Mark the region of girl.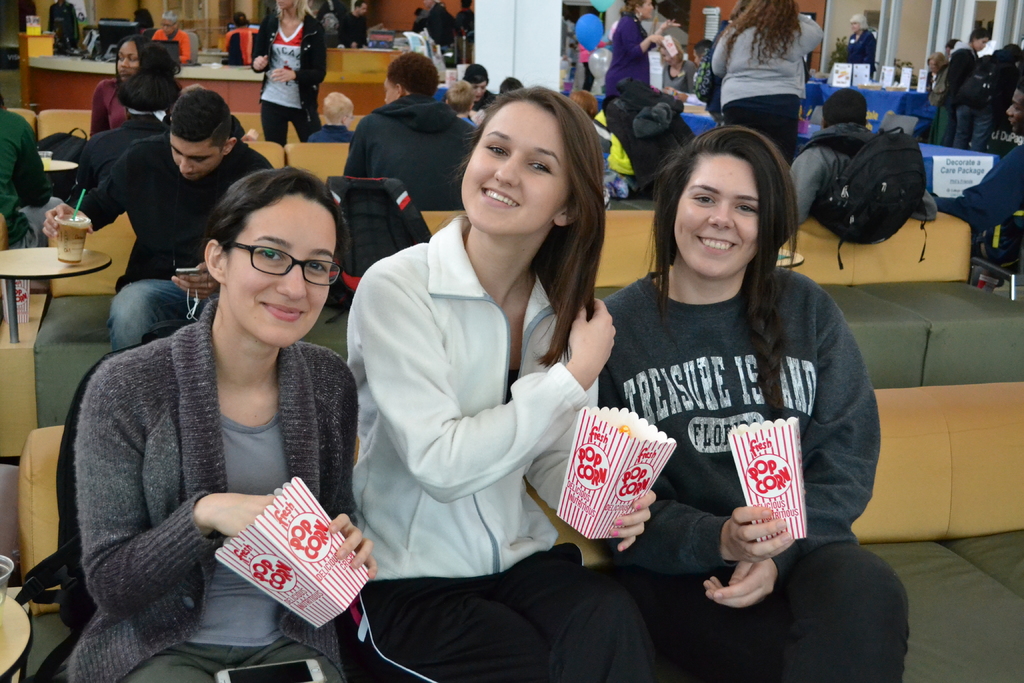
Region: (566,117,918,682).
